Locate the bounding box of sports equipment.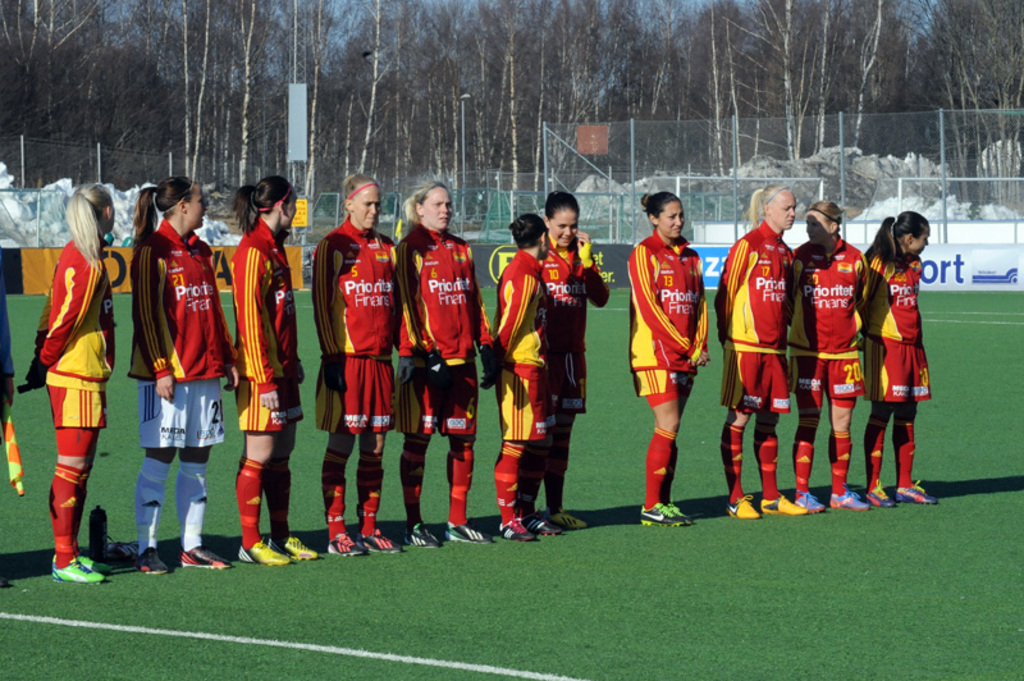
Bounding box: box(795, 489, 833, 512).
